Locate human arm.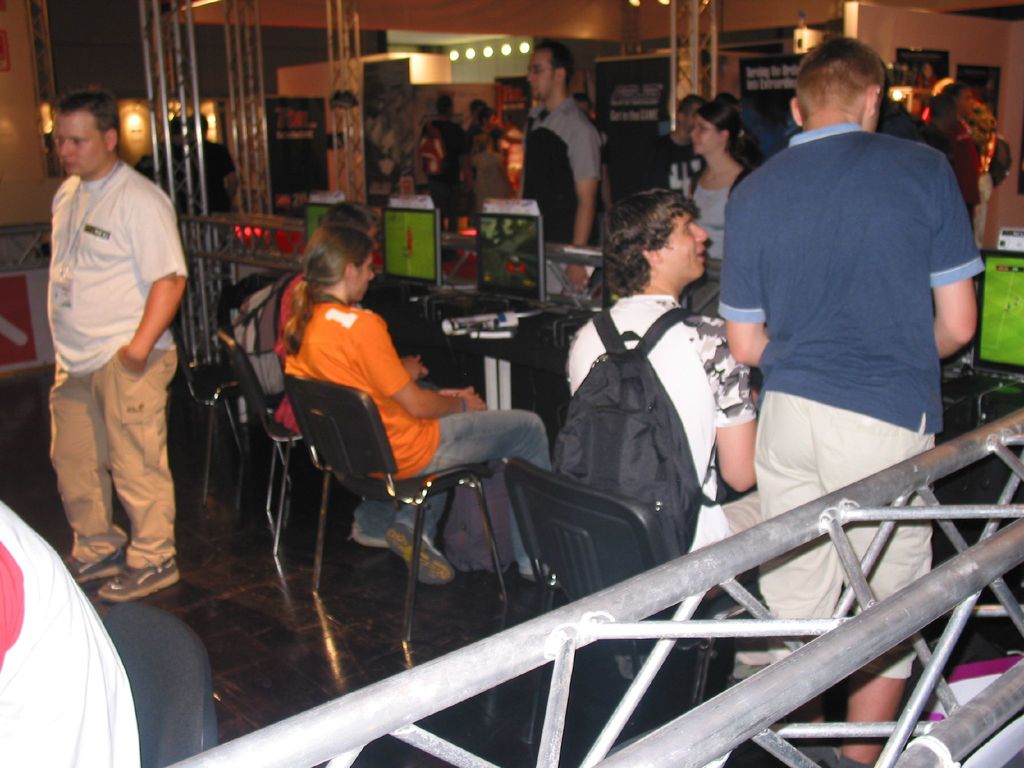
Bounding box: crop(721, 203, 767, 362).
